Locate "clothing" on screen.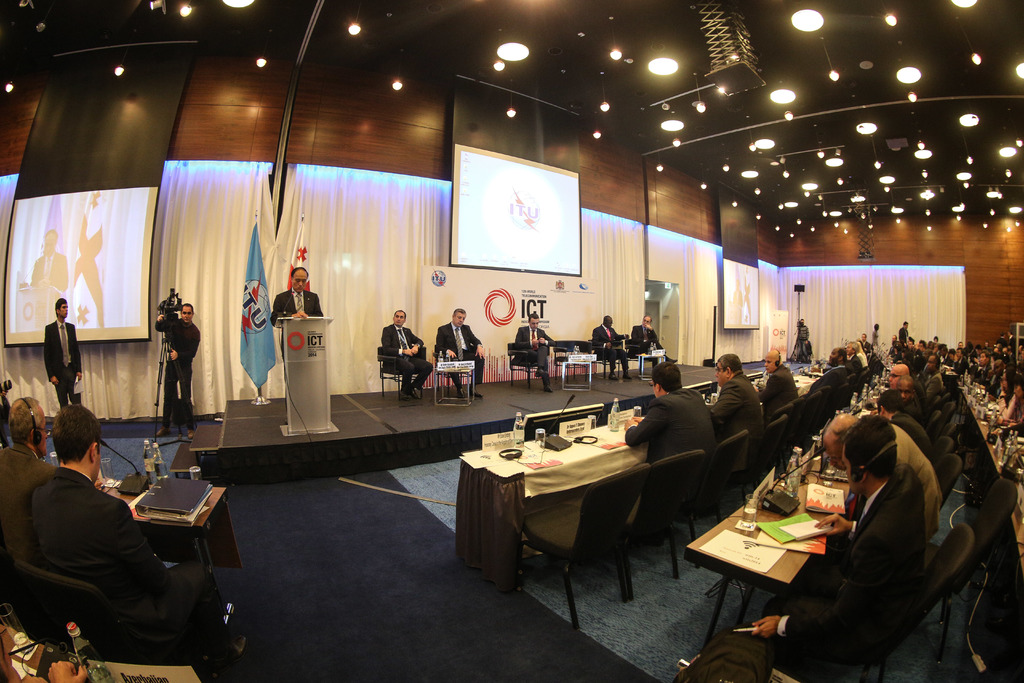
On screen at (left=632, top=329, right=667, bottom=345).
